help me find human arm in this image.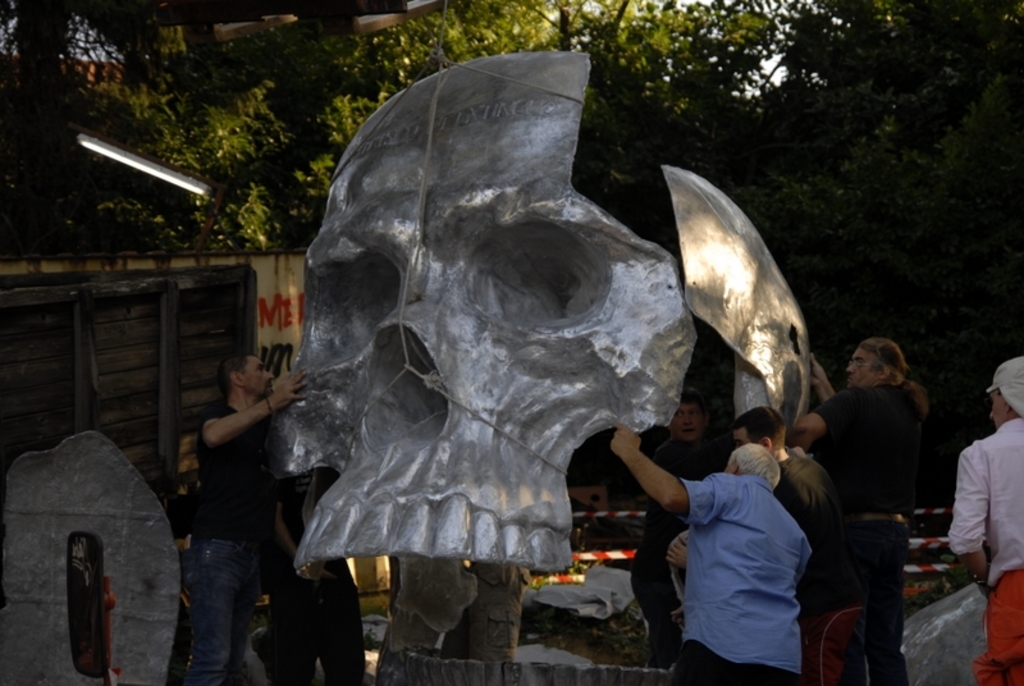
Found it: box(942, 445, 996, 582).
